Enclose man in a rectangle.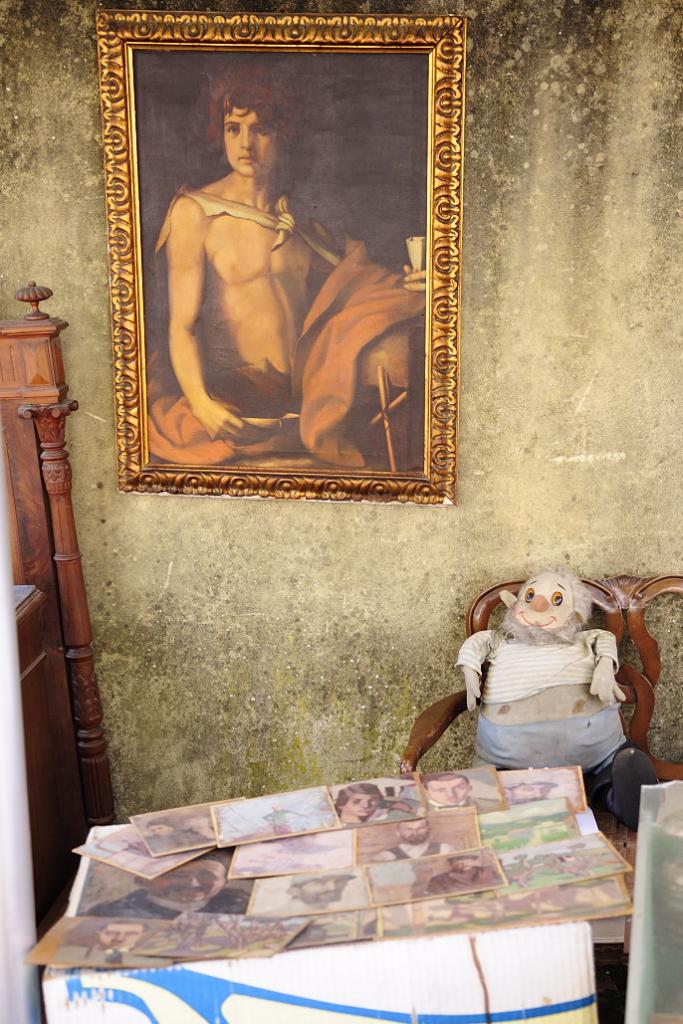
(141,95,396,462).
